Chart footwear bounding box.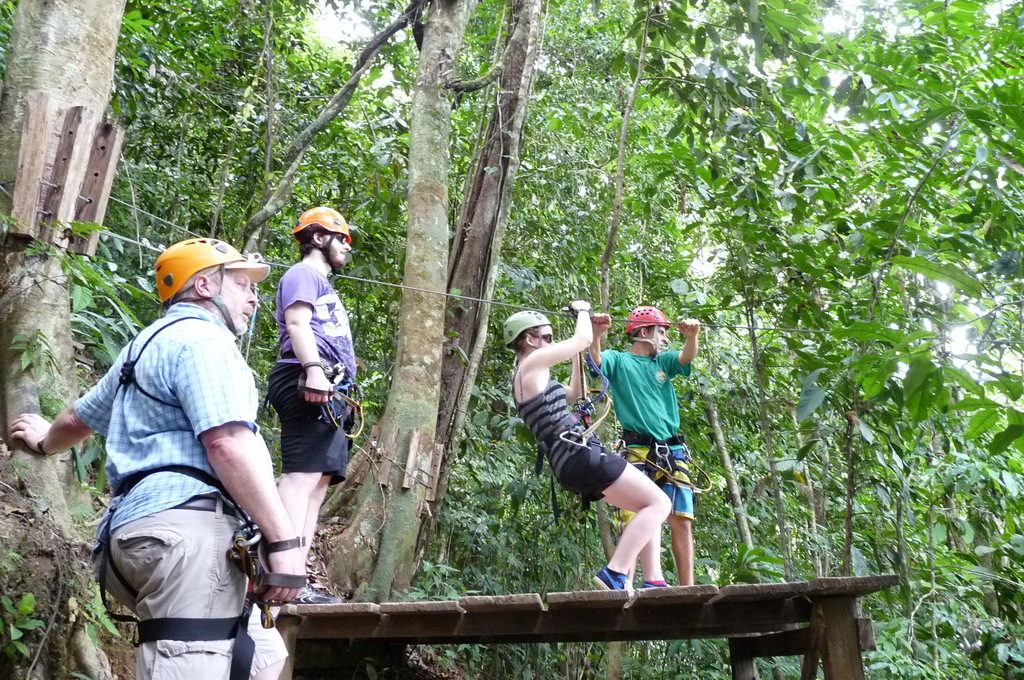
Charted: x1=590 y1=560 x2=634 y2=590.
